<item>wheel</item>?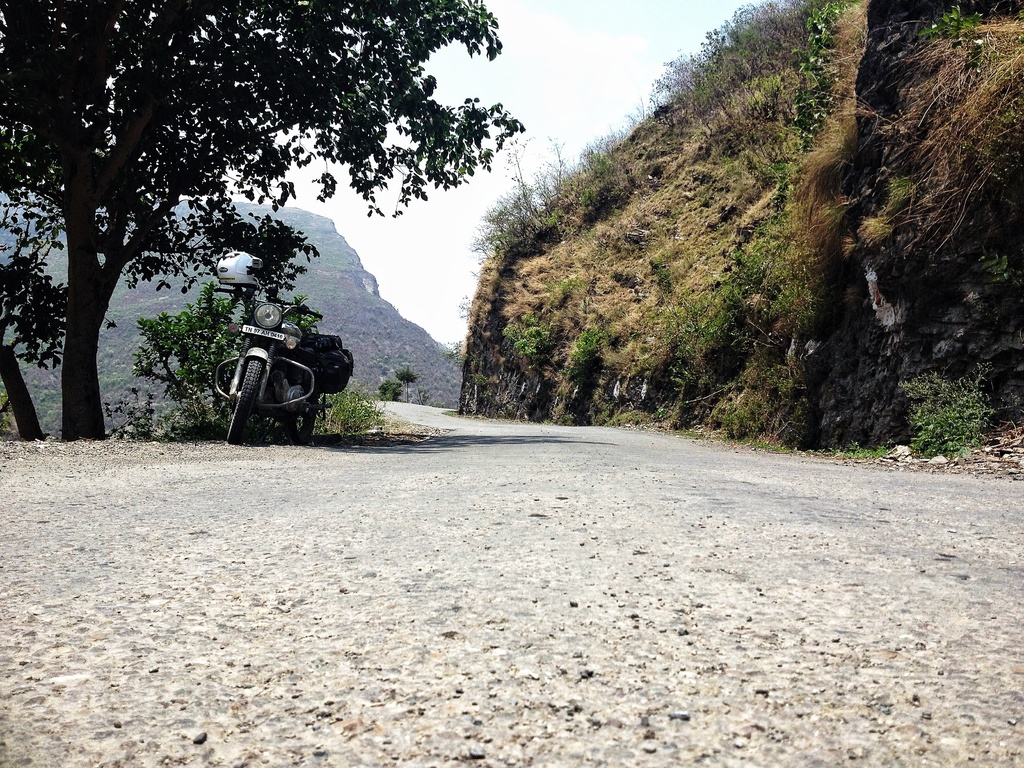
272 387 318 450
